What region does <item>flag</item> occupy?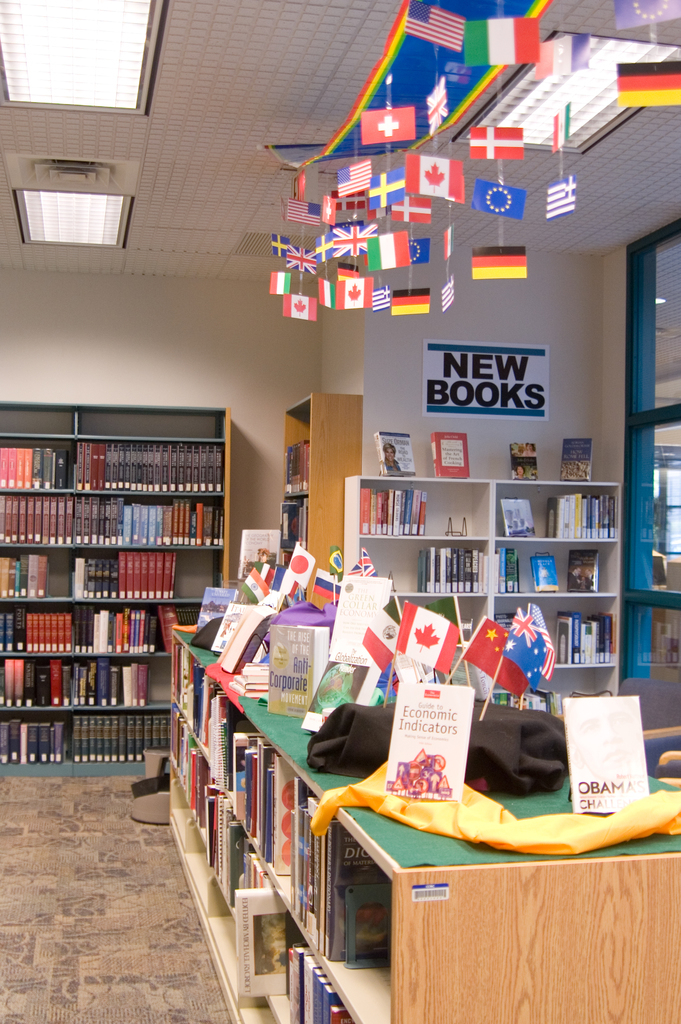
[468, 125, 525, 174].
